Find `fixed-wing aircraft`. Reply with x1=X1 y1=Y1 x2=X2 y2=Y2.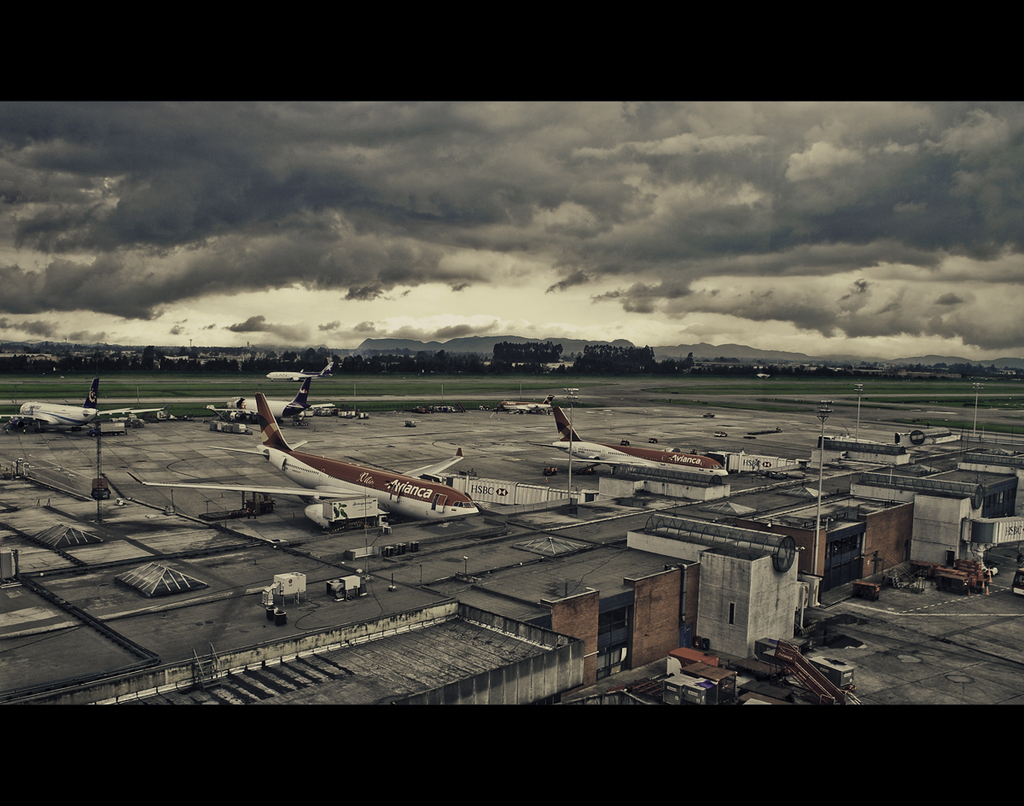
x1=268 y1=360 x2=334 y2=386.
